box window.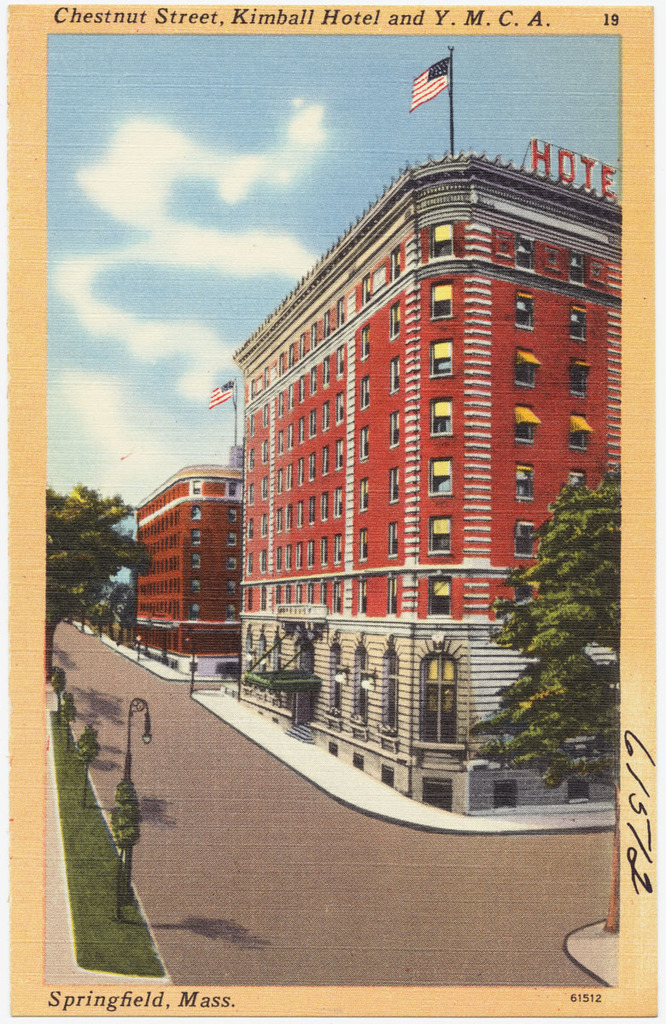
(left=382, top=652, right=396, bottom=738).
